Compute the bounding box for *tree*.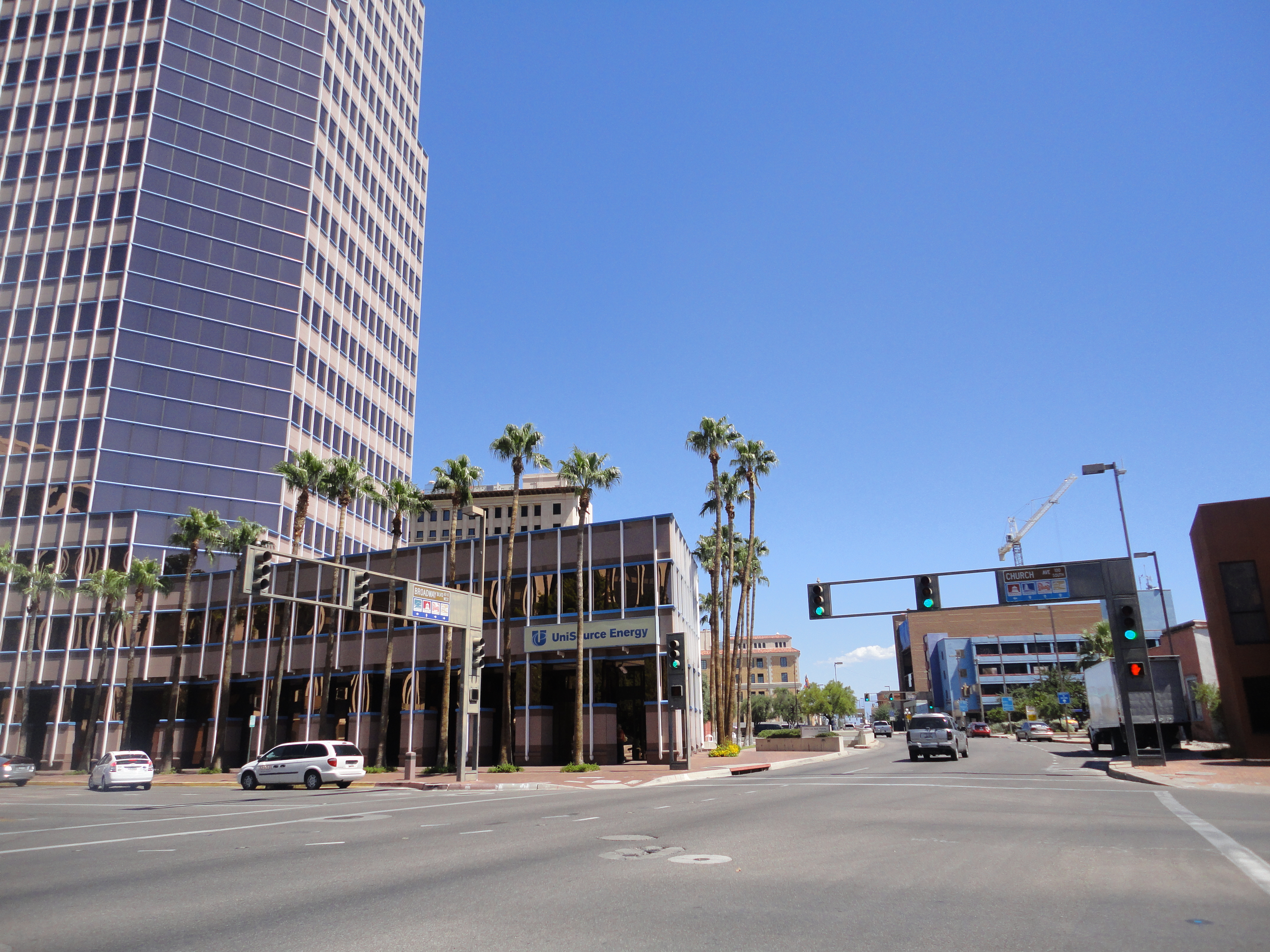
[45,147,66,228].
